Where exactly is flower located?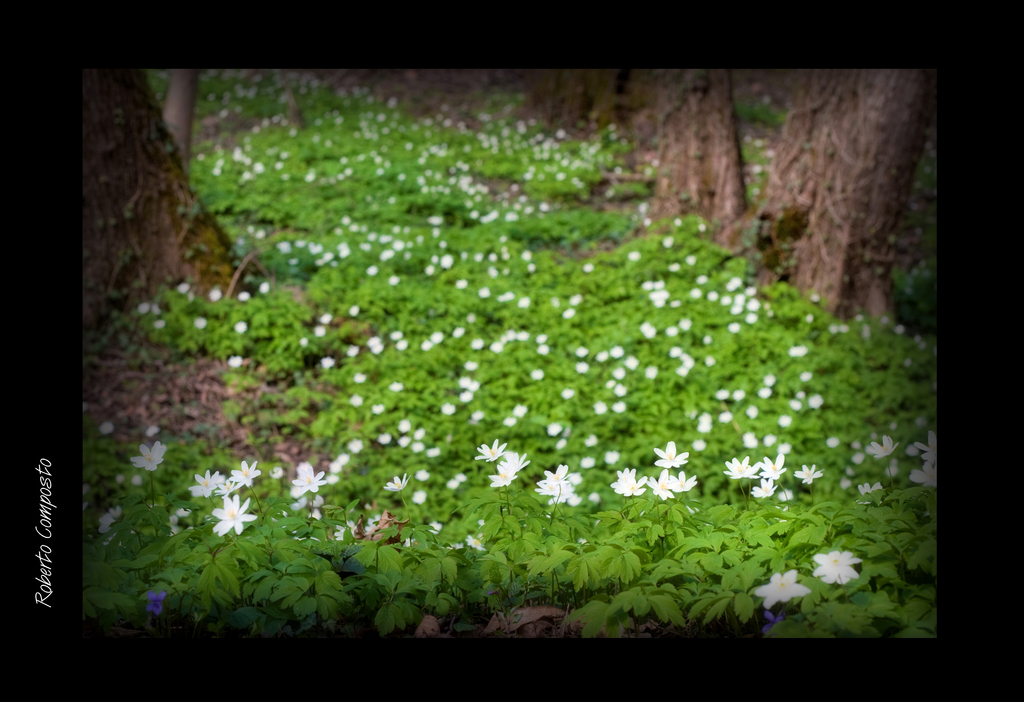
Its bounding box is 97 516 113 533.
